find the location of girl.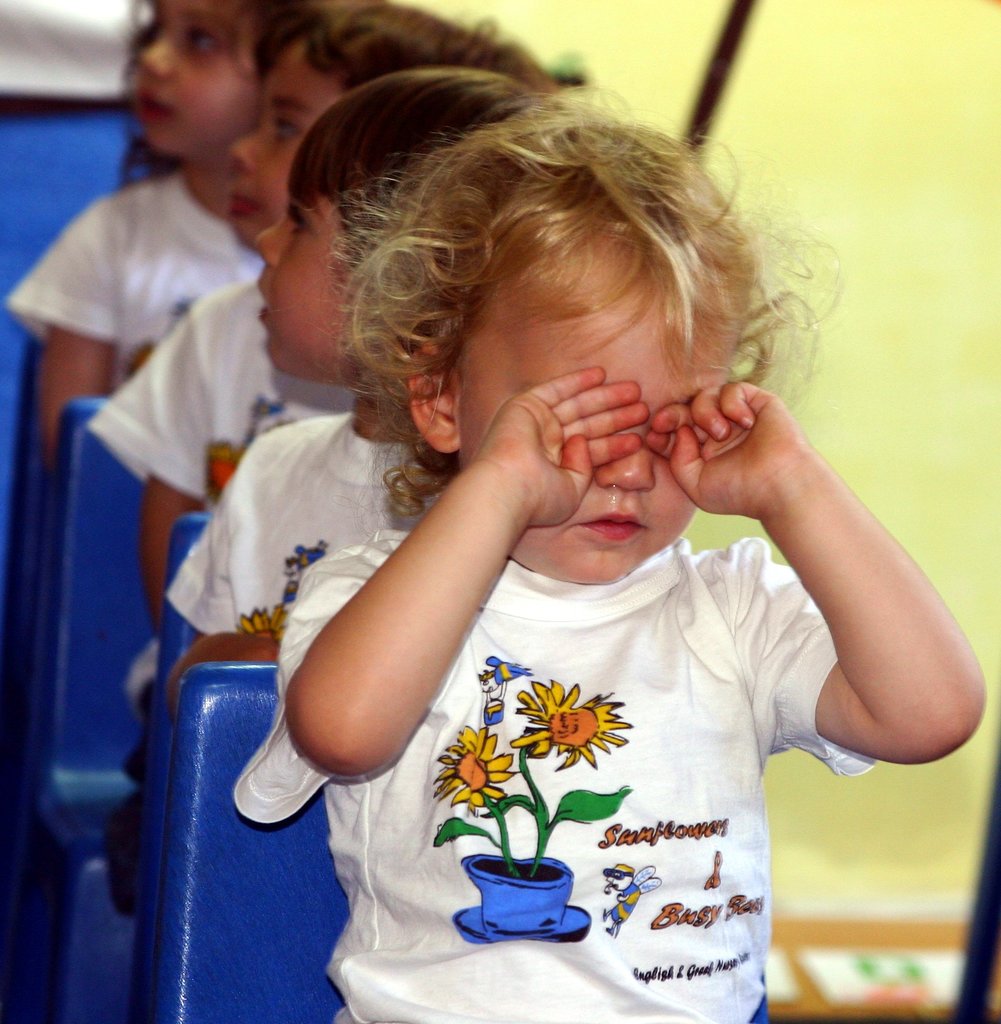
Location: (x1=234, y1=83, x2=986, y2=1023).
